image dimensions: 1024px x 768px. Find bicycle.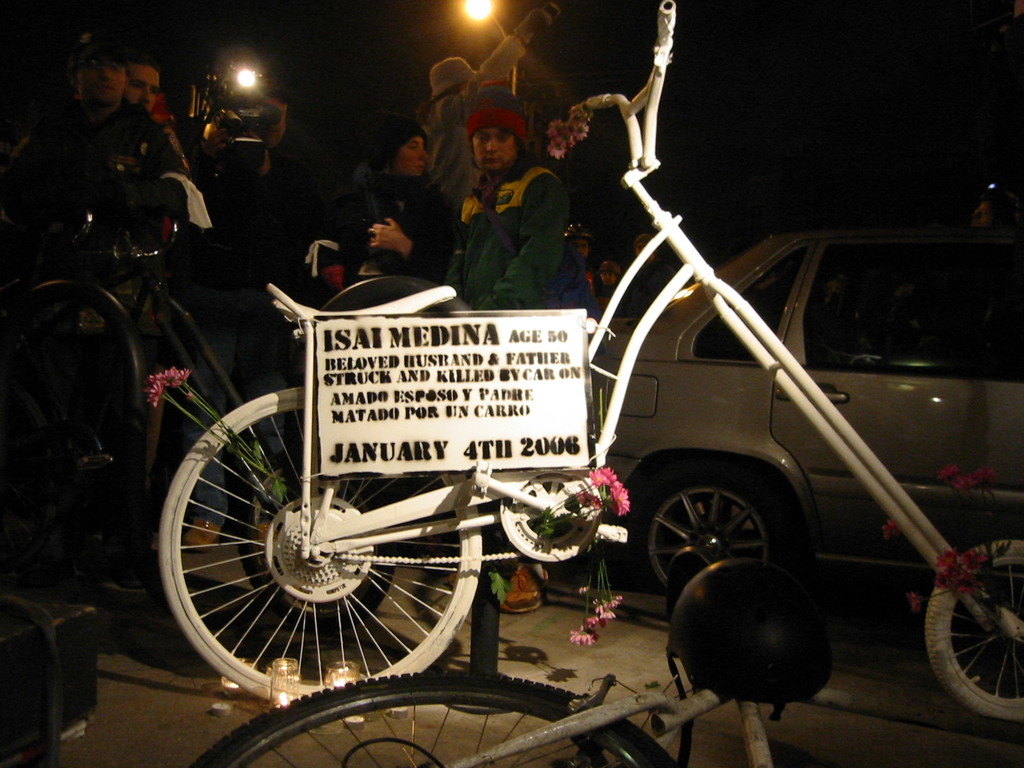
bbox(0, 182, 481, 553).
